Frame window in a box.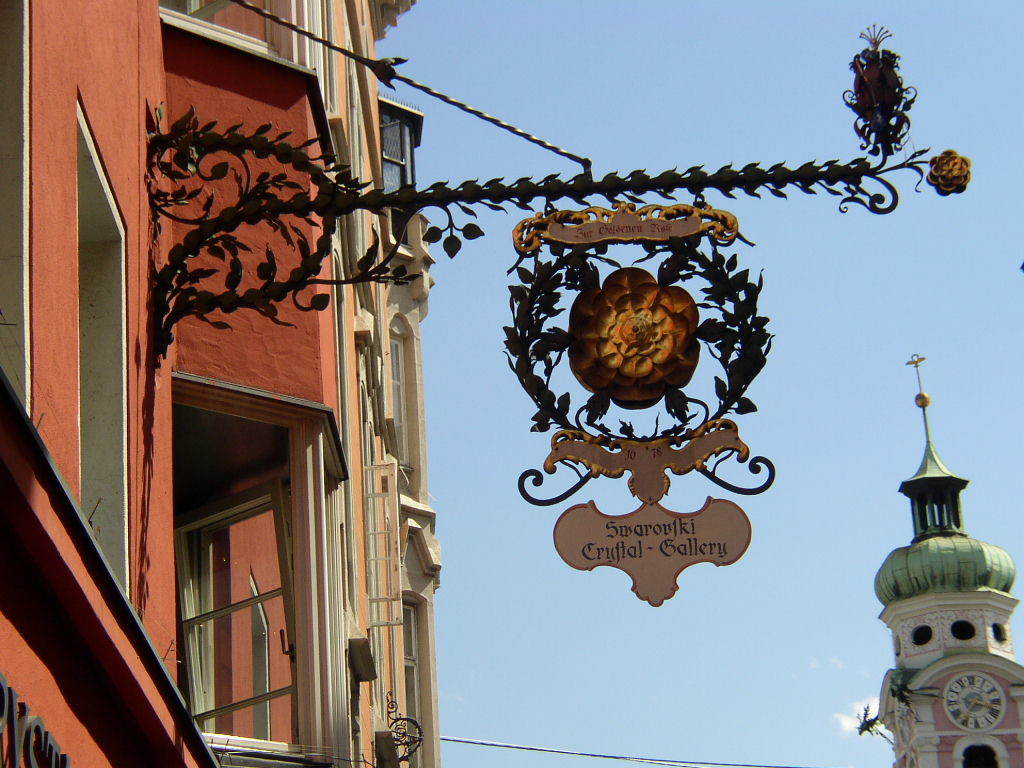
l=172, t=495, r=286, b=755.
